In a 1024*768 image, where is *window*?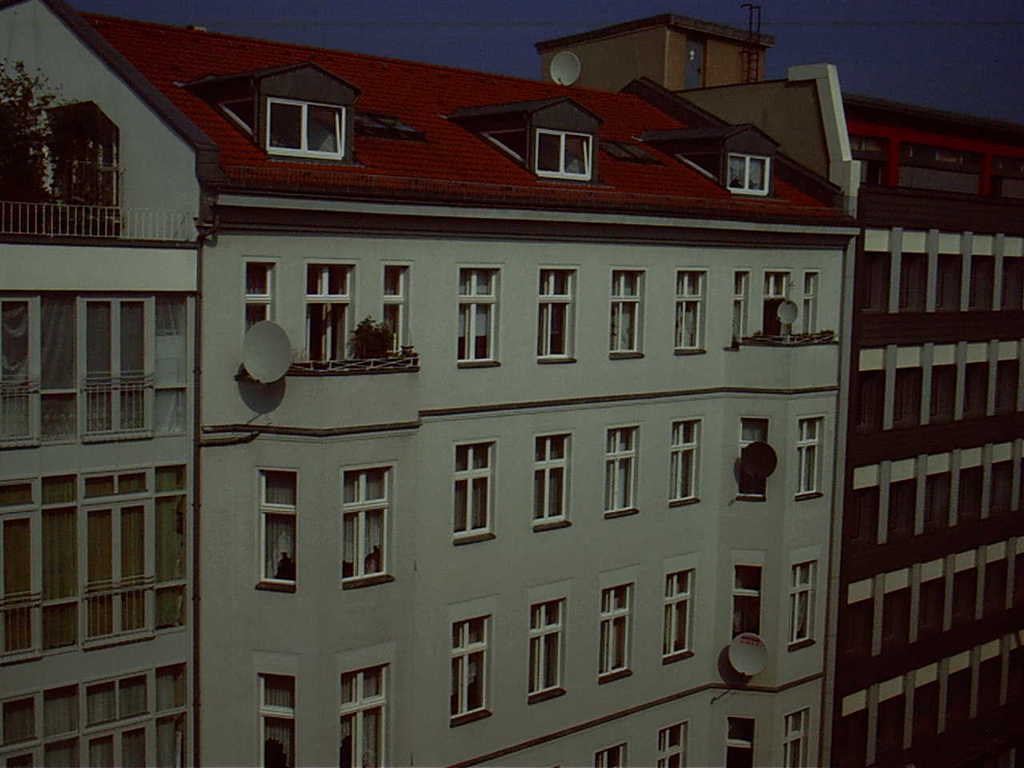
[left=258, top=672, right=298, bottom=767].
